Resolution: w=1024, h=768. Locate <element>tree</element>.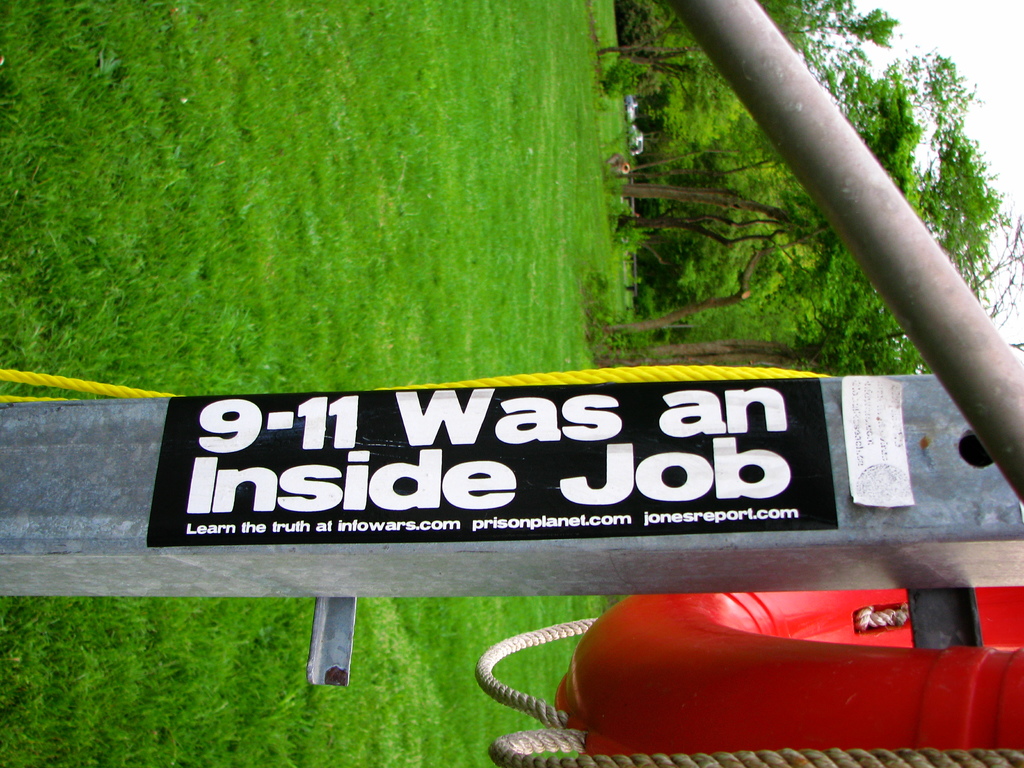
box=[875, 1, 900, 51].
